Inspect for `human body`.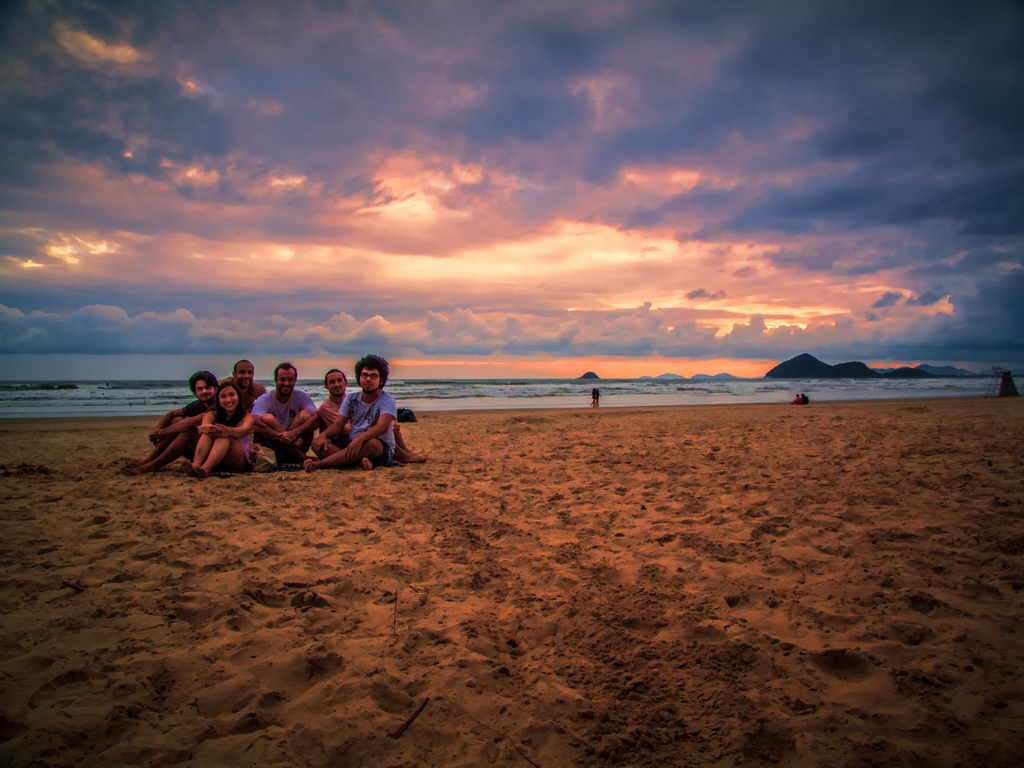
Inspection: [x1=787, y1=395, x2=801, y2=406].
